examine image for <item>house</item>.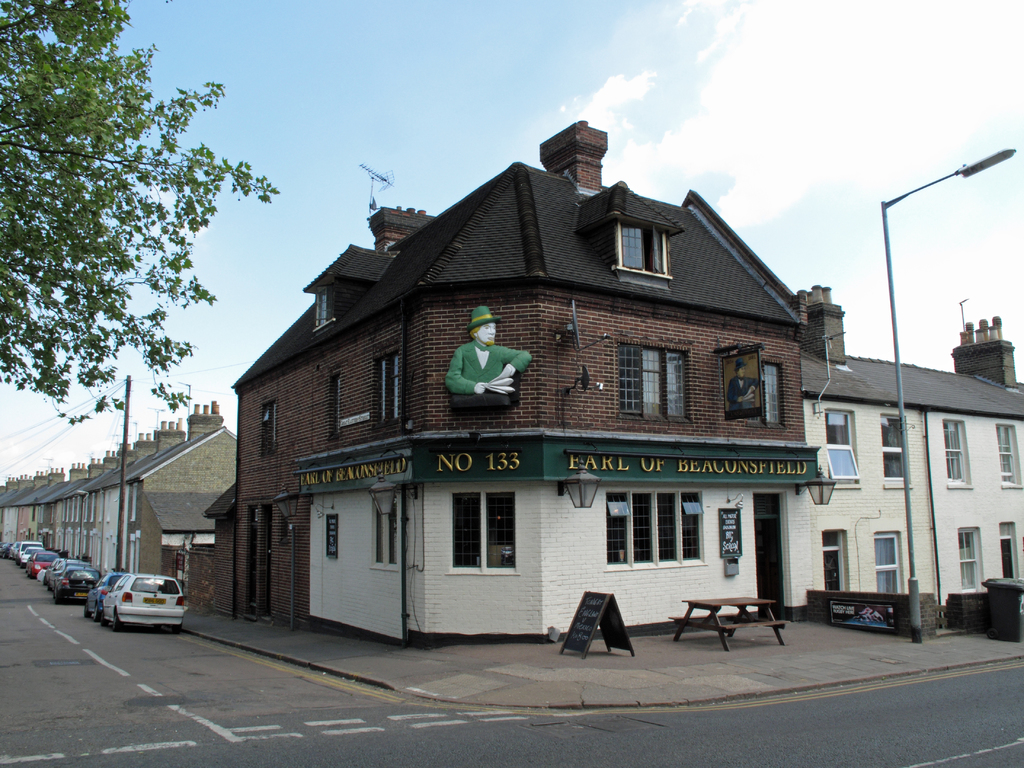
Examination result: bbox=(92, 417, 189, 566).
